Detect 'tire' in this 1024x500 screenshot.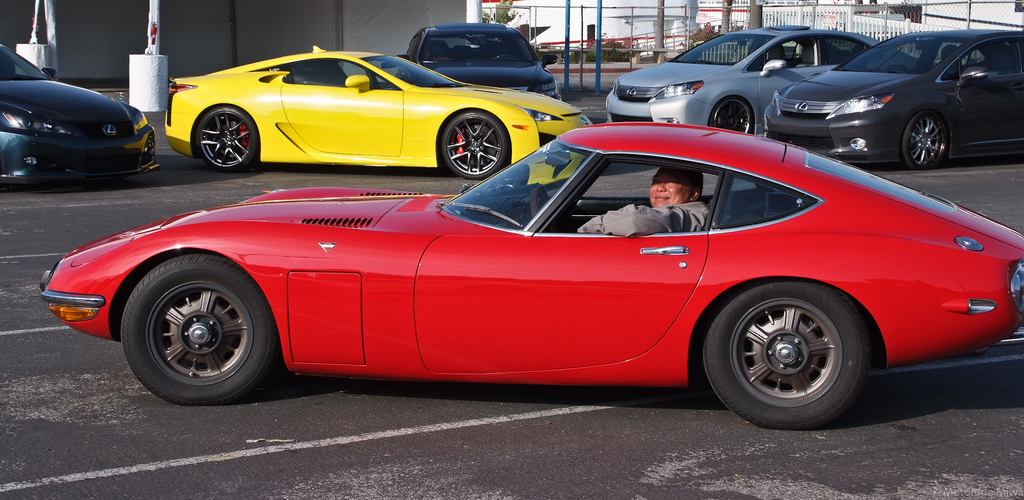
Detection: bbox(699, 281, 870, 430).
